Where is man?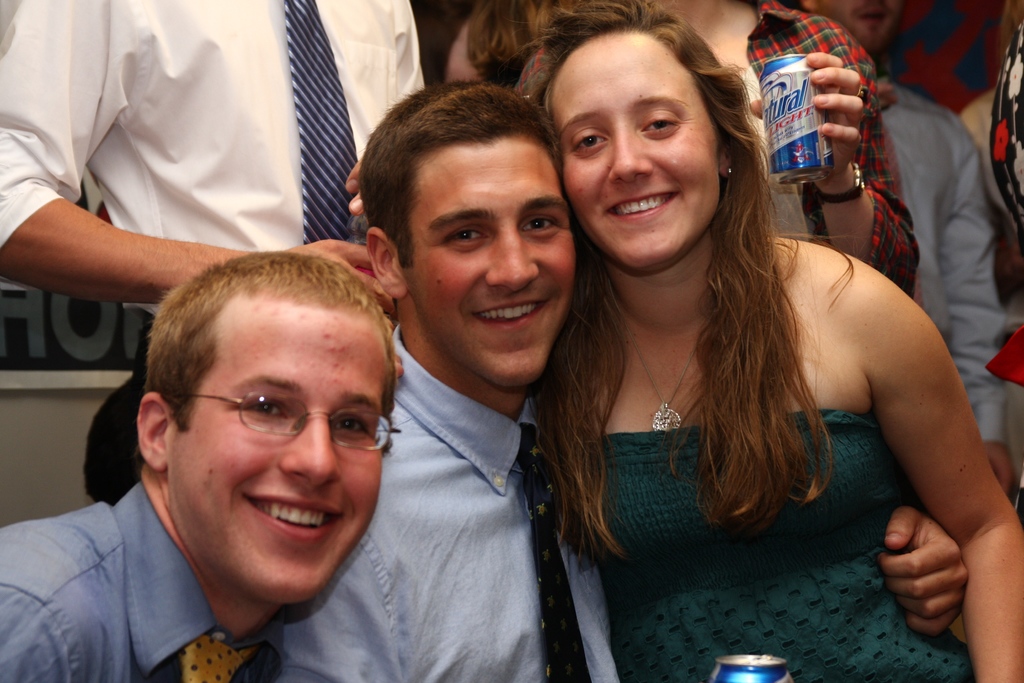
0, 251, 401, 682.
